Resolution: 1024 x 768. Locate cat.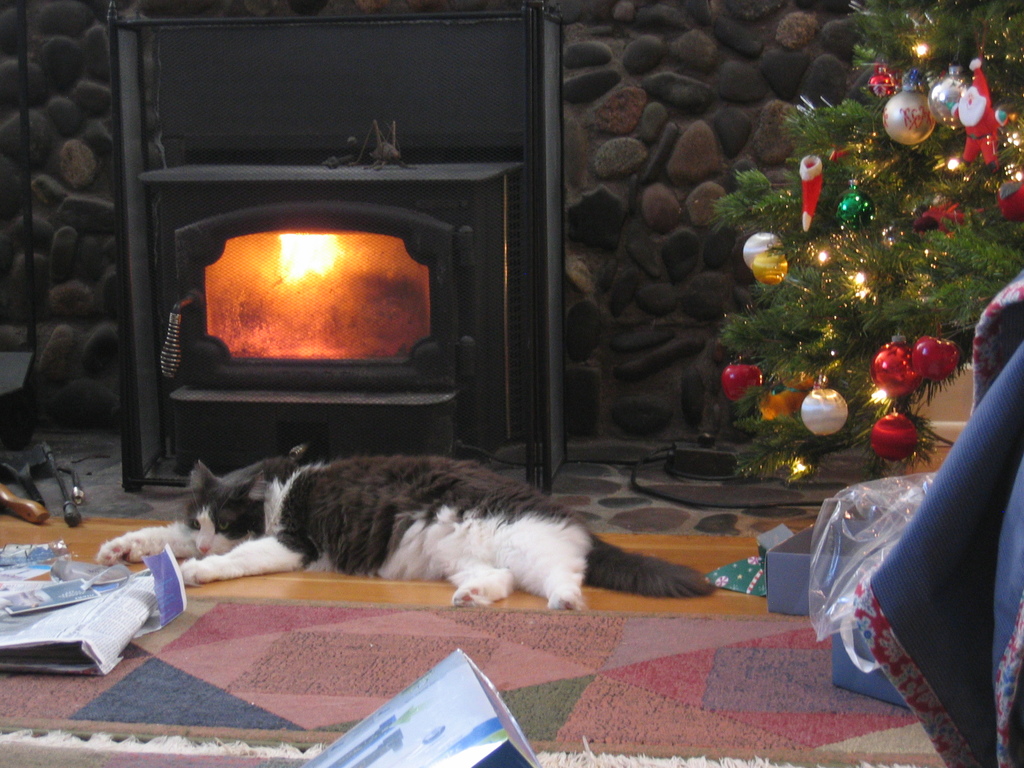
locate(97, 452, 721, 607).
